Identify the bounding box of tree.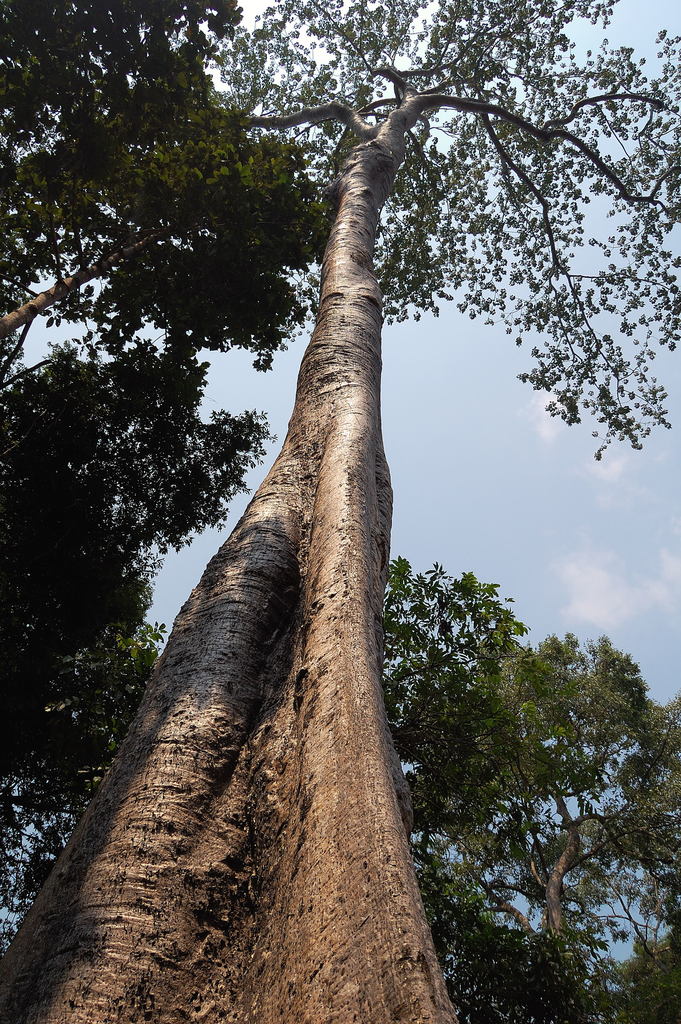
(3, 20, 608, 982).
